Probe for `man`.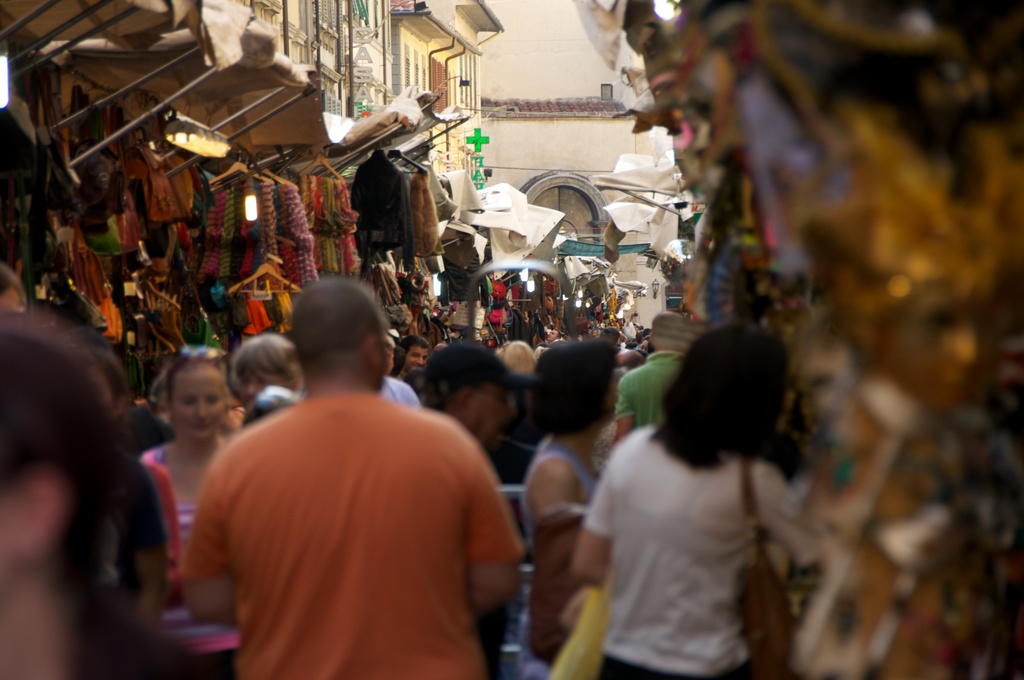
Probe result: box(396, 334, 431, 378).
